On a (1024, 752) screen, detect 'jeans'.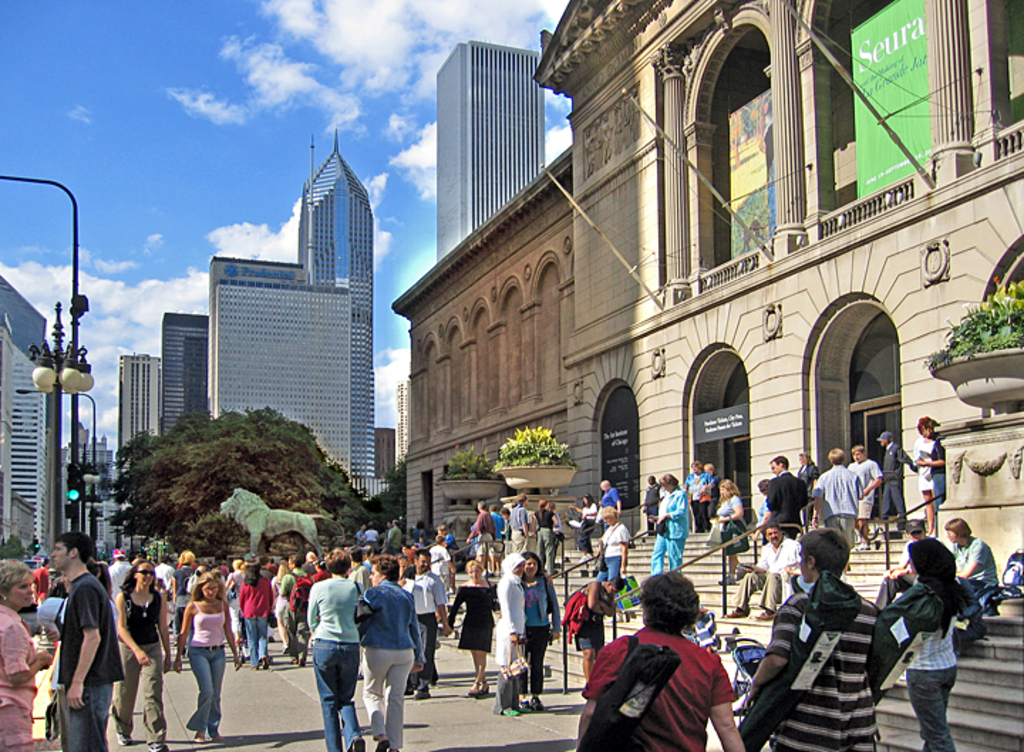
region(512, 533, 529, 550).
